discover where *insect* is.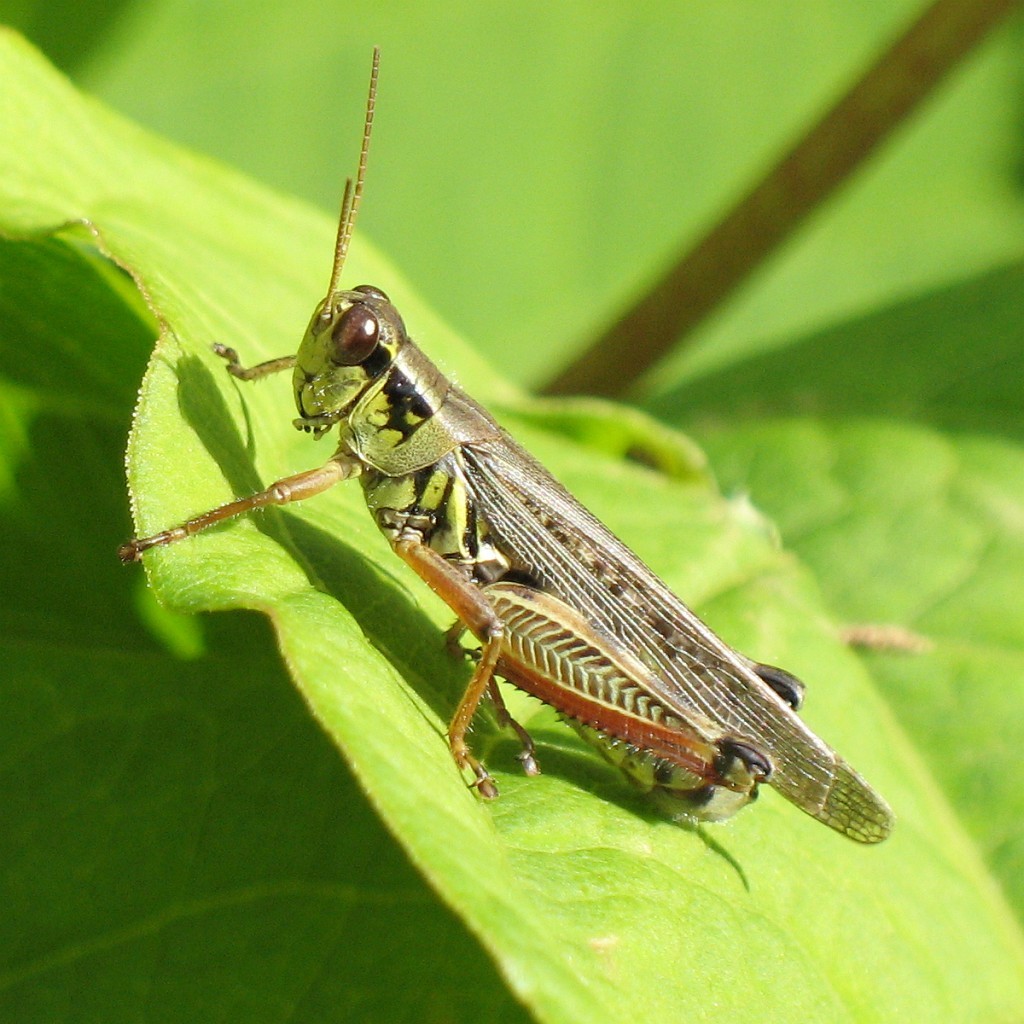
Discovered at box(118, 41, 893, 857).
